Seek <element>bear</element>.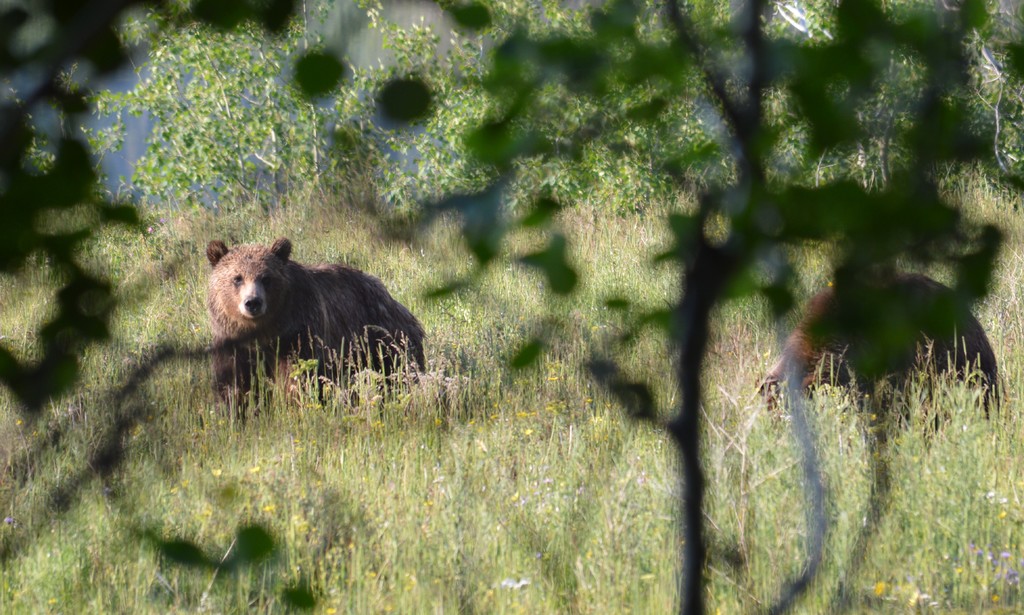
pyautogui.locateOnScreen(205, 236, 424, 423).
